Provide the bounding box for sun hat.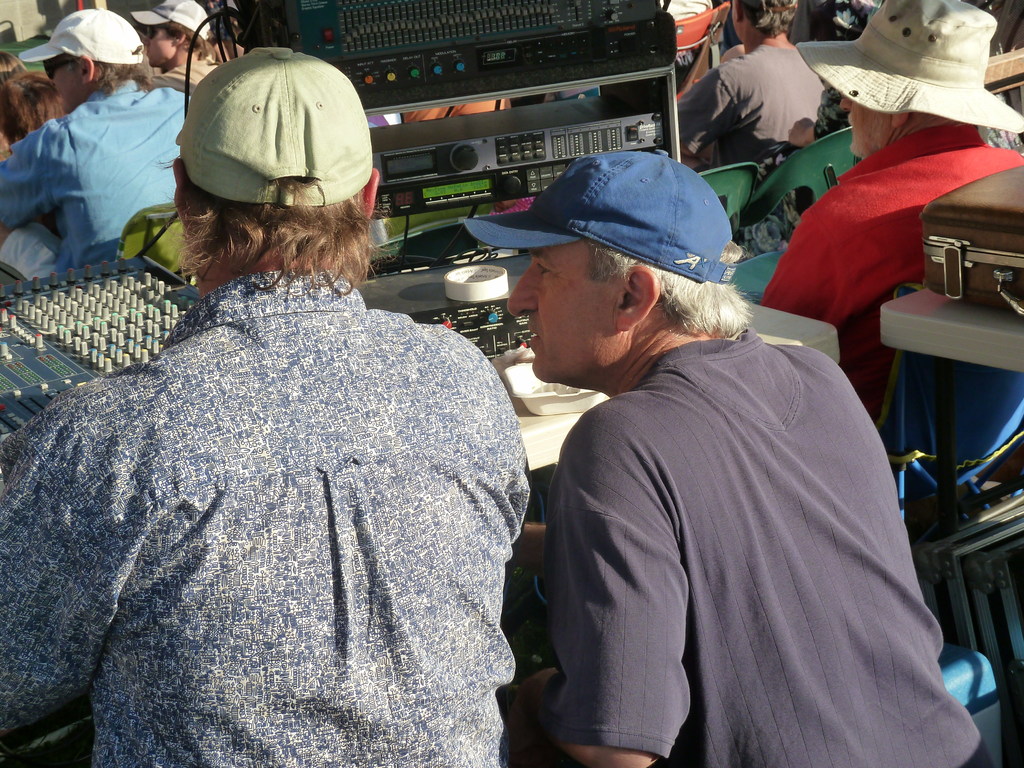
crop(463, 150, 731, 294).
